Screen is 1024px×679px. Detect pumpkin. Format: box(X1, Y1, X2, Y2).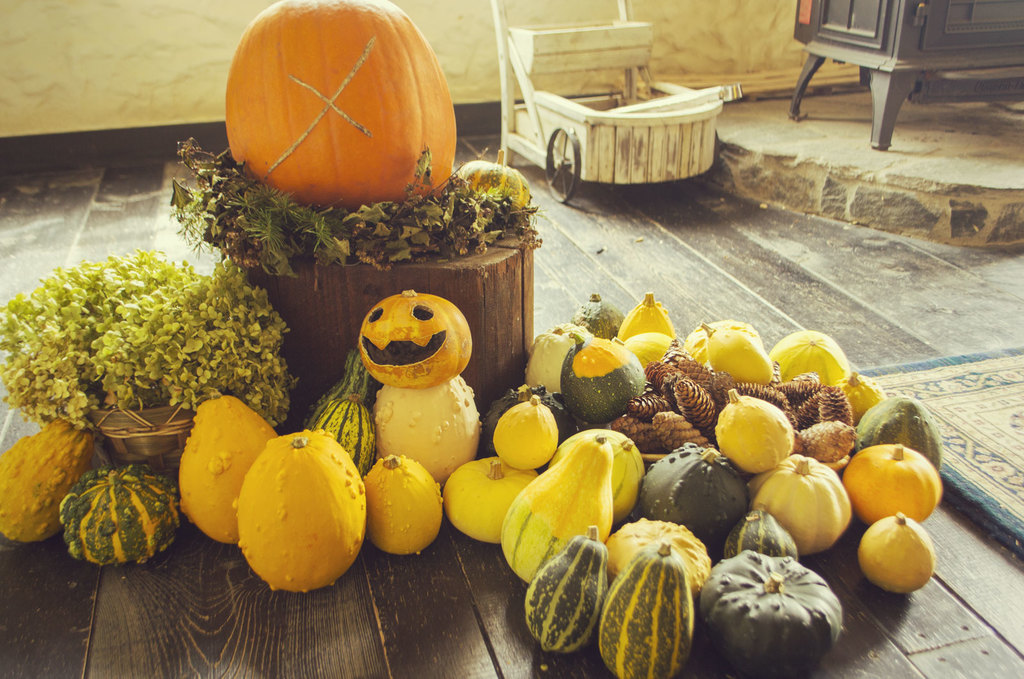
box(550, 427, 647, 522).
